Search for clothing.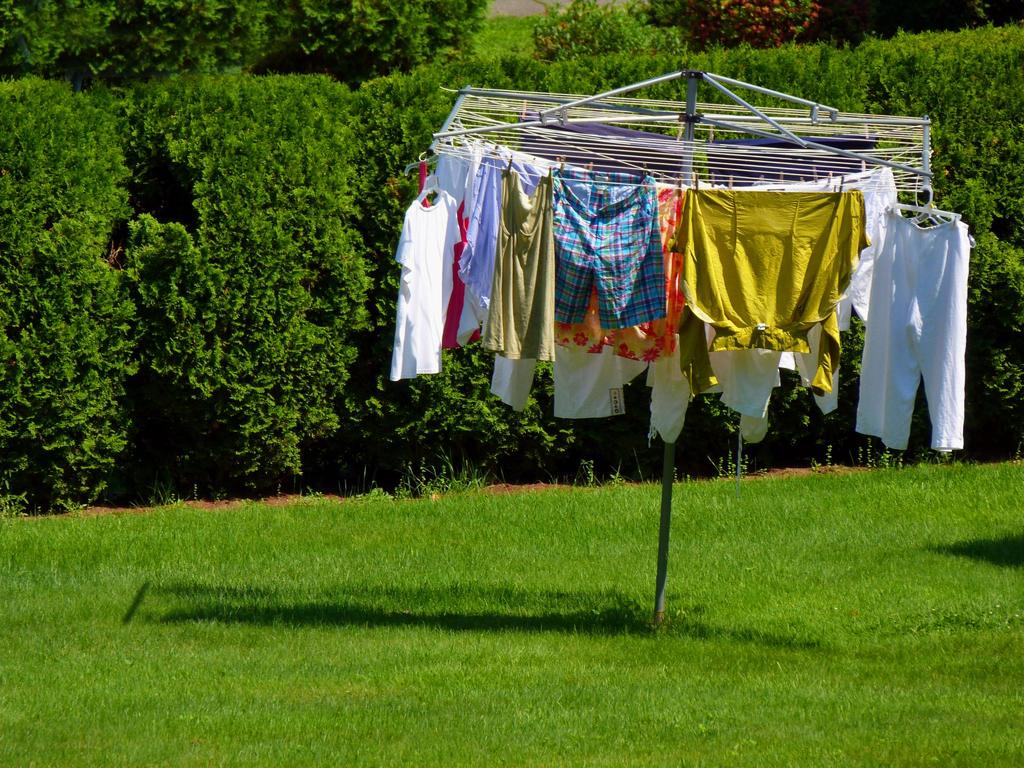
Found at <bbox>554, 166, 668, 328</bbox>.
